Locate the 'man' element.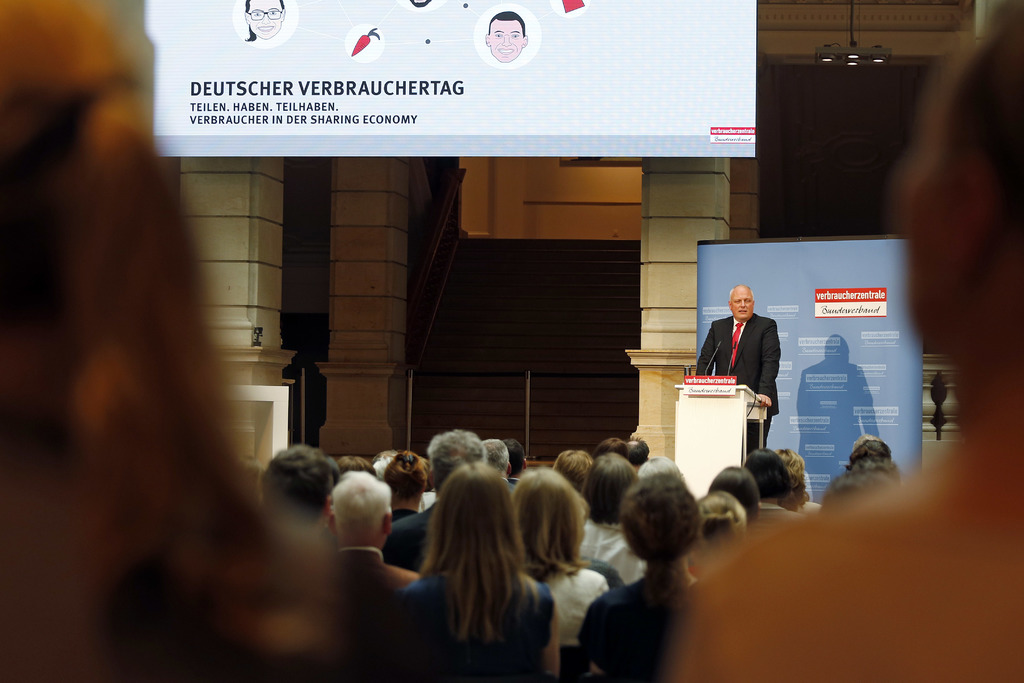
Element bbox: x1=329 y1=466 x2=422 y2=592.
